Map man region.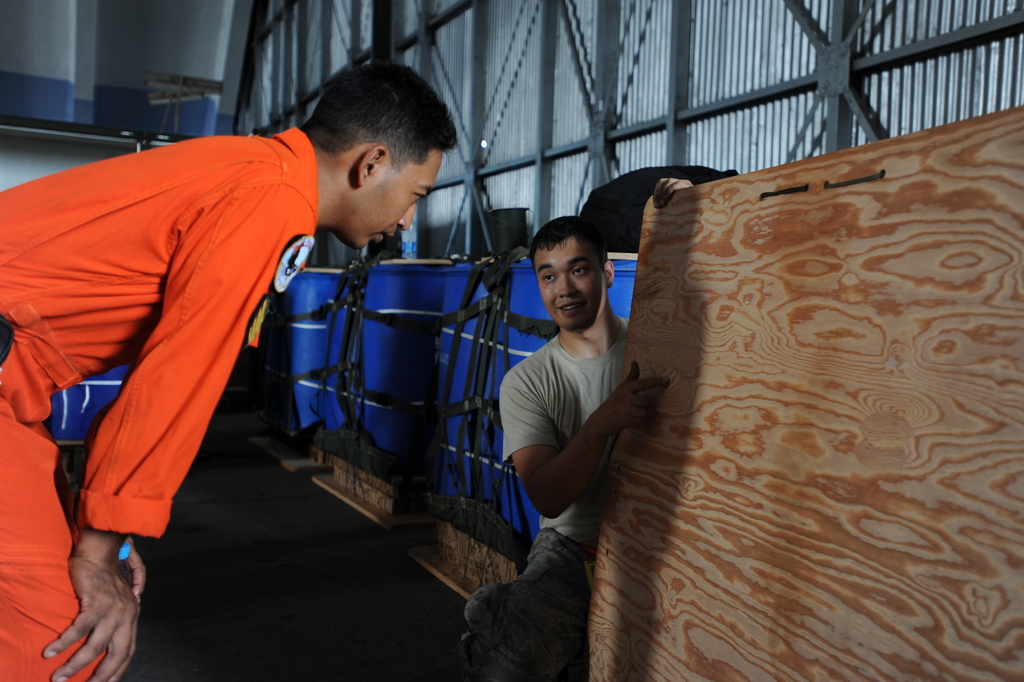
Mapped to (484,192,689,655).
